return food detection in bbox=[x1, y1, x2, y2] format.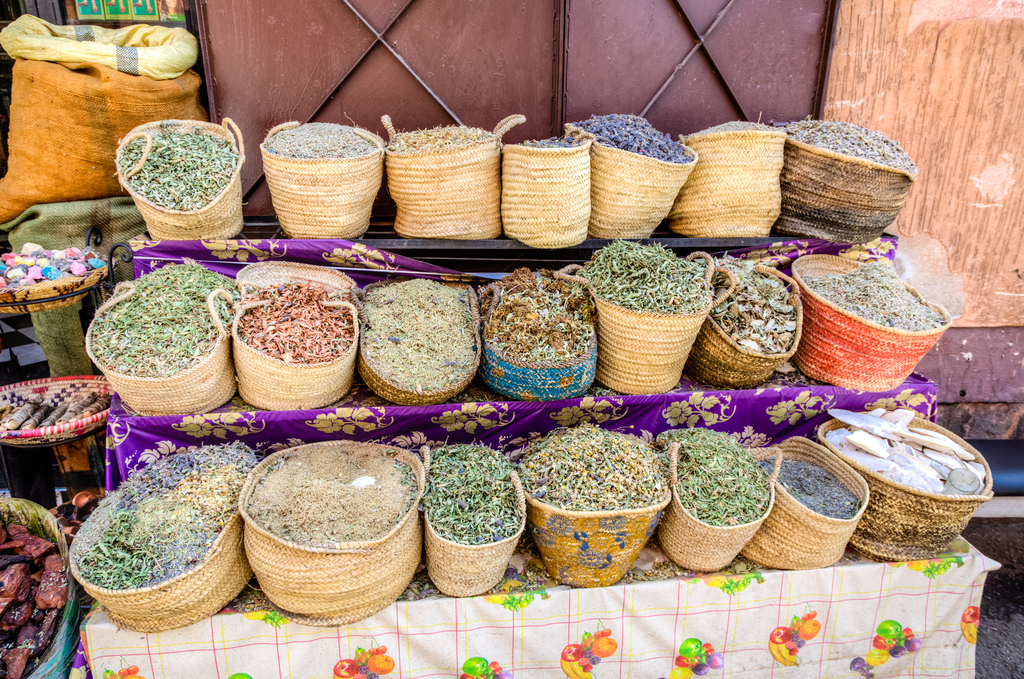
bbox=[119, 117, 240, 216].
